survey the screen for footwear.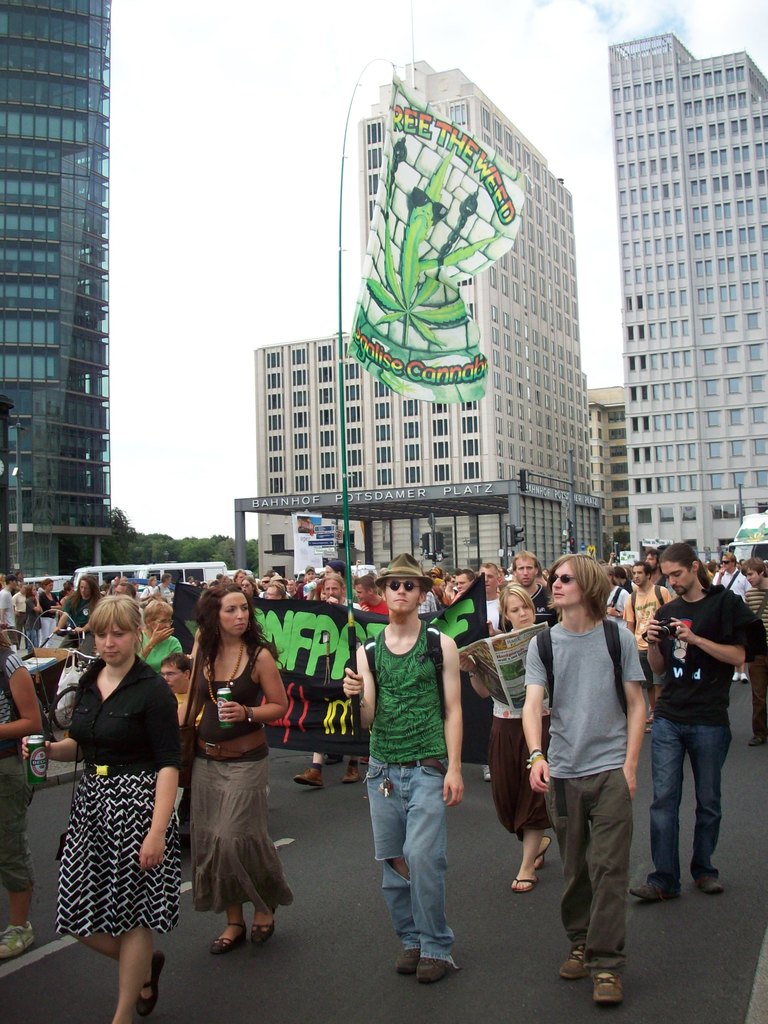
Survey found: <box>209,922,248,956</box>.
